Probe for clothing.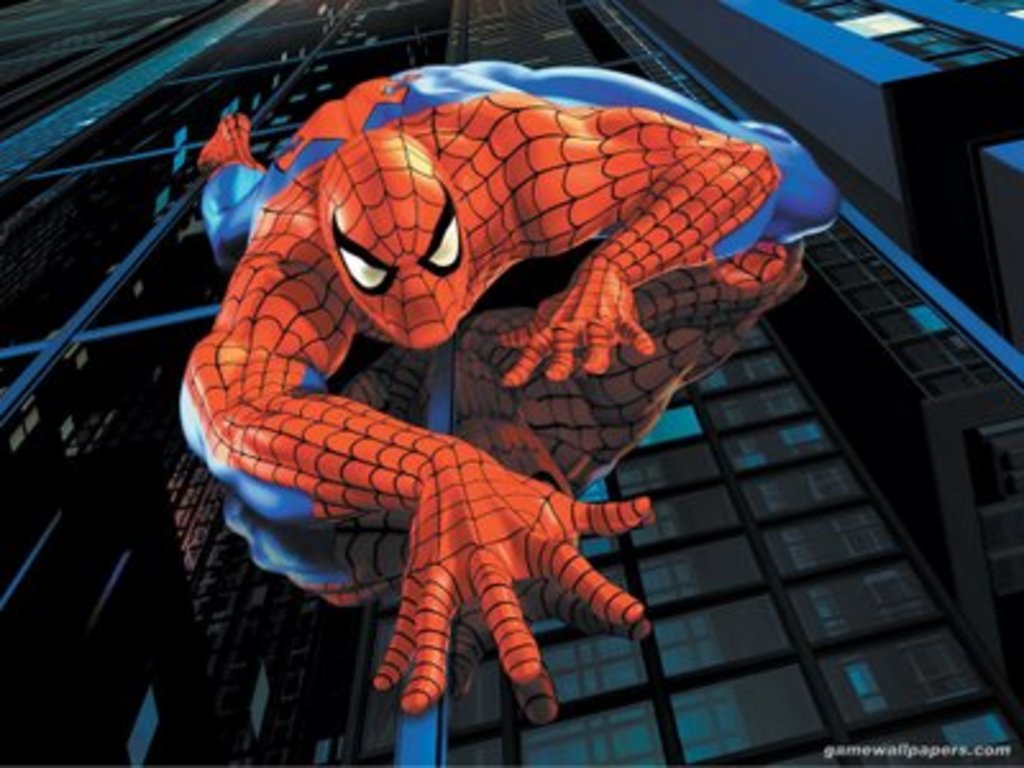
Probe result: 197:67:837:732.
